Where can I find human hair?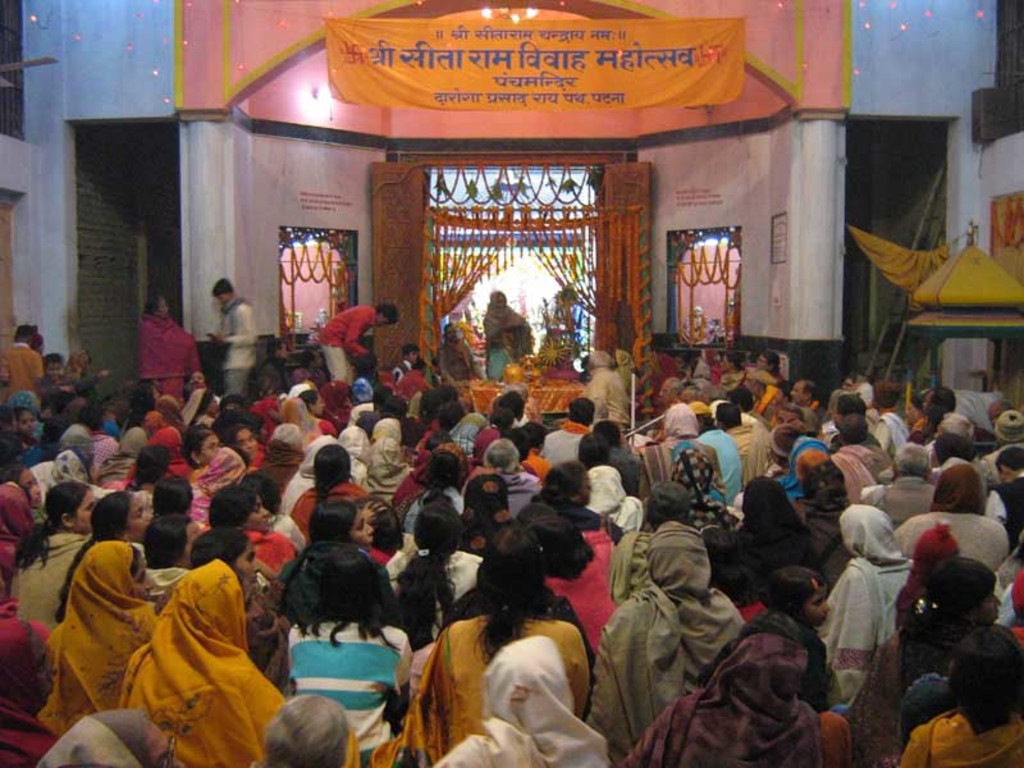
You can find it at (x1=306, y1=500, x2=360, y2=544).
